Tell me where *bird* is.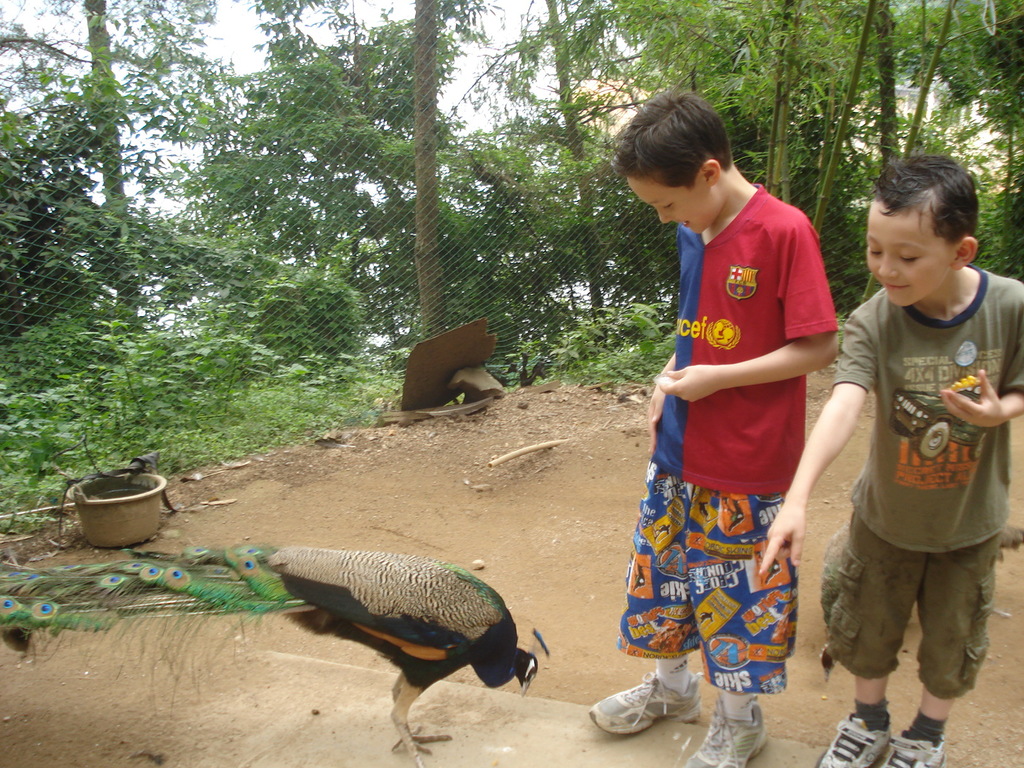
*bird* is at (135, 526, 544, 727).
